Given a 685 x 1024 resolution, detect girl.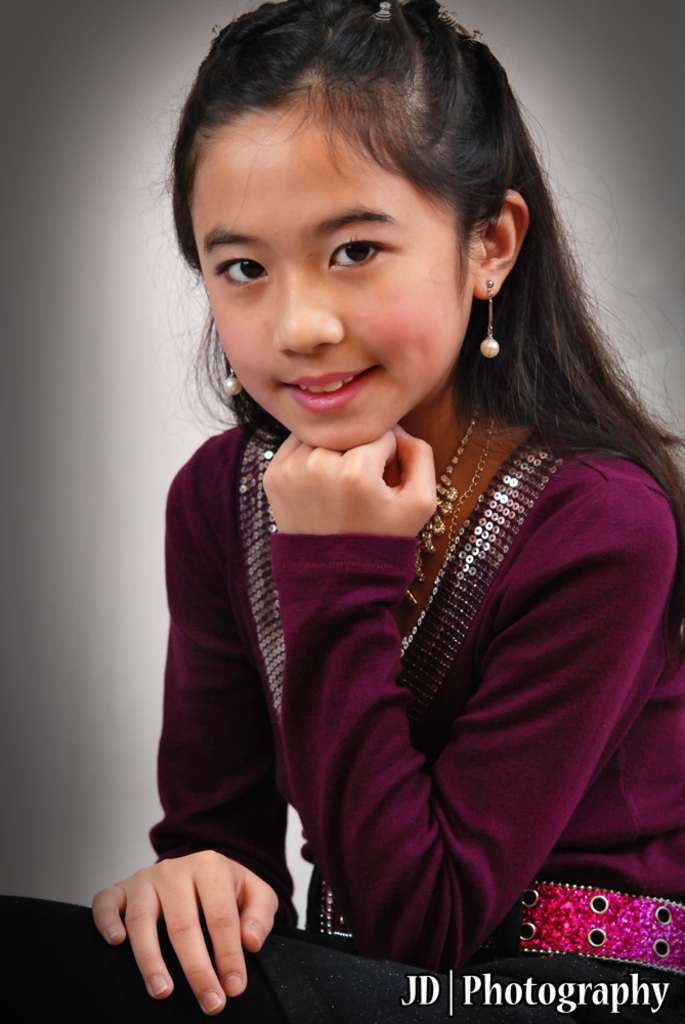
l=90, t=1, r=684, b=1023.
